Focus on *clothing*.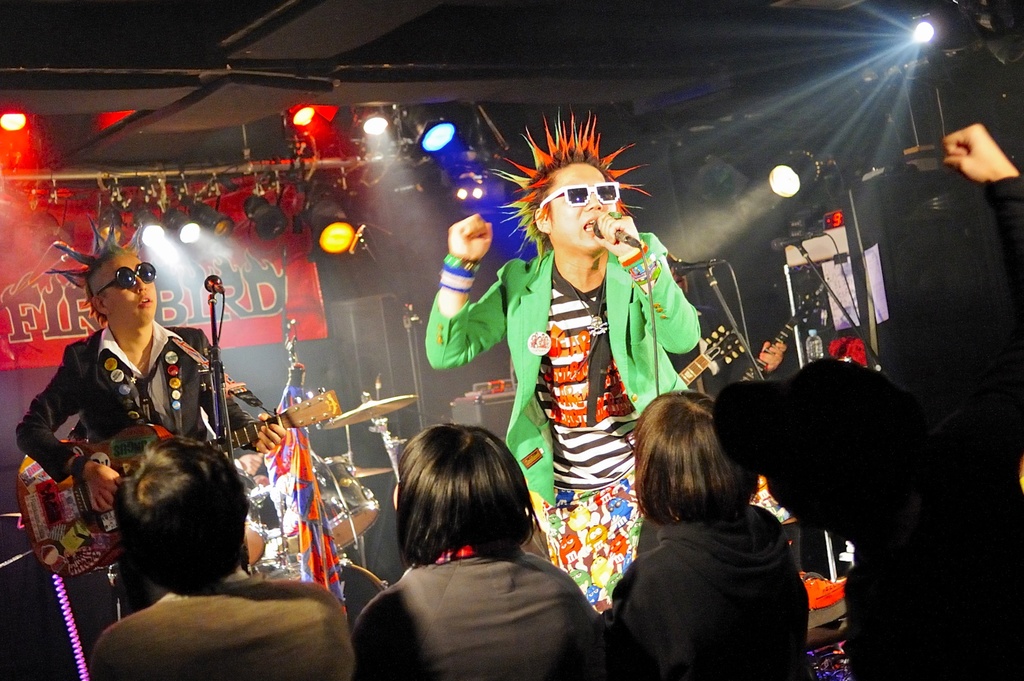
Focused at [424,229,694,613].
